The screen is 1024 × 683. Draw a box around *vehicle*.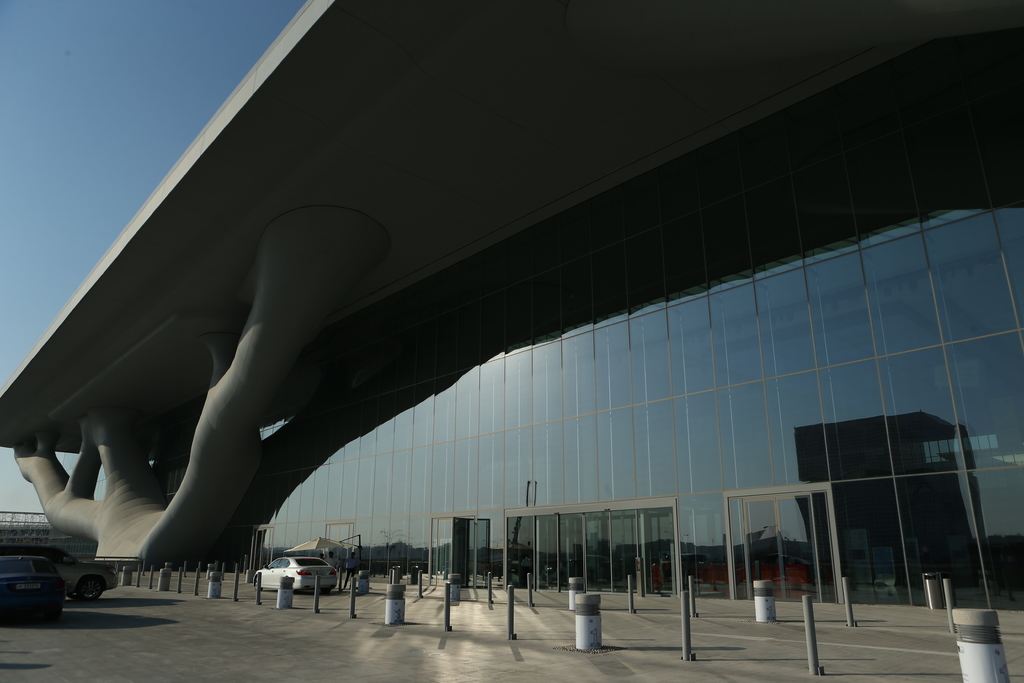
<box>249,552,341,593</box>.
